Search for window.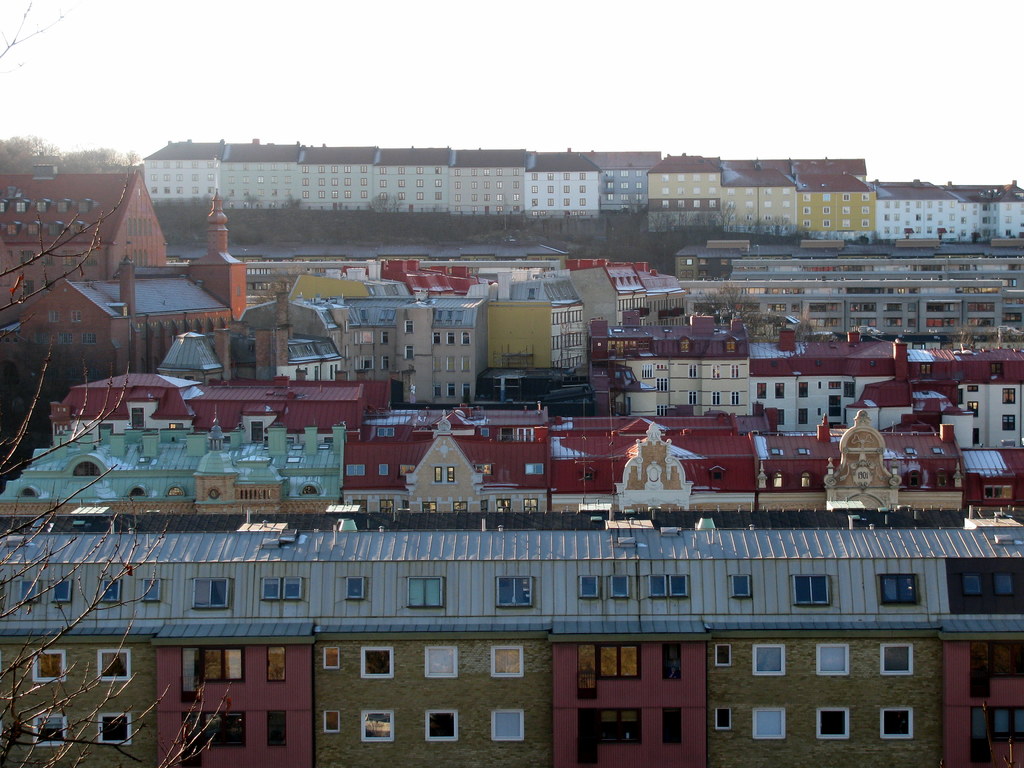
Found at box=[479, 500, 486, 514].
